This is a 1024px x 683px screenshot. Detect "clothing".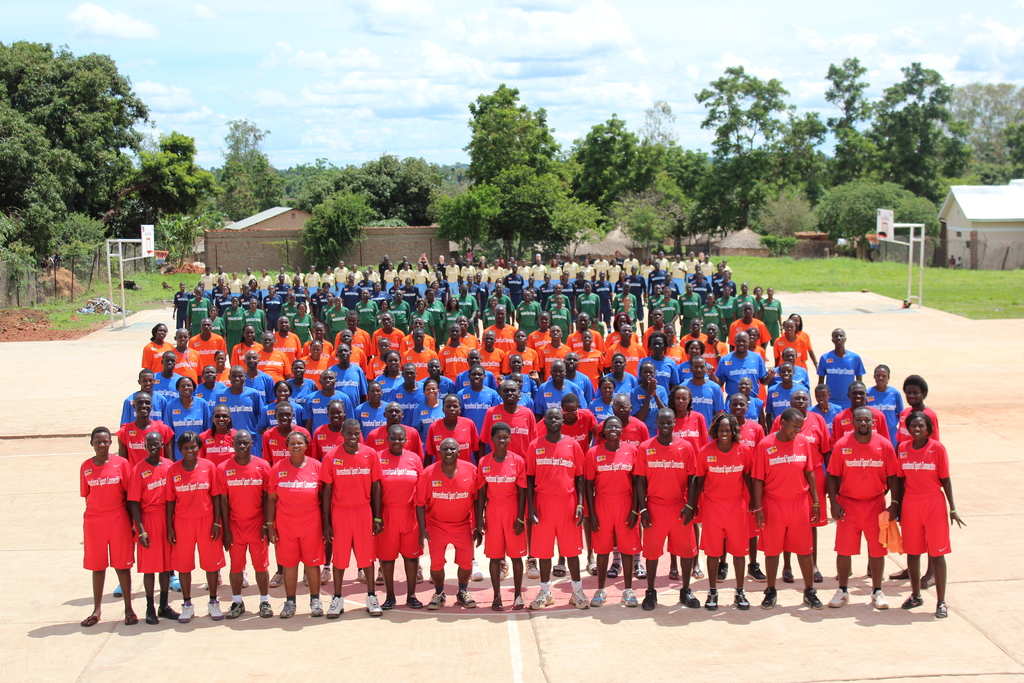
(x1=576, y1=279, x2=596, y2=292).
